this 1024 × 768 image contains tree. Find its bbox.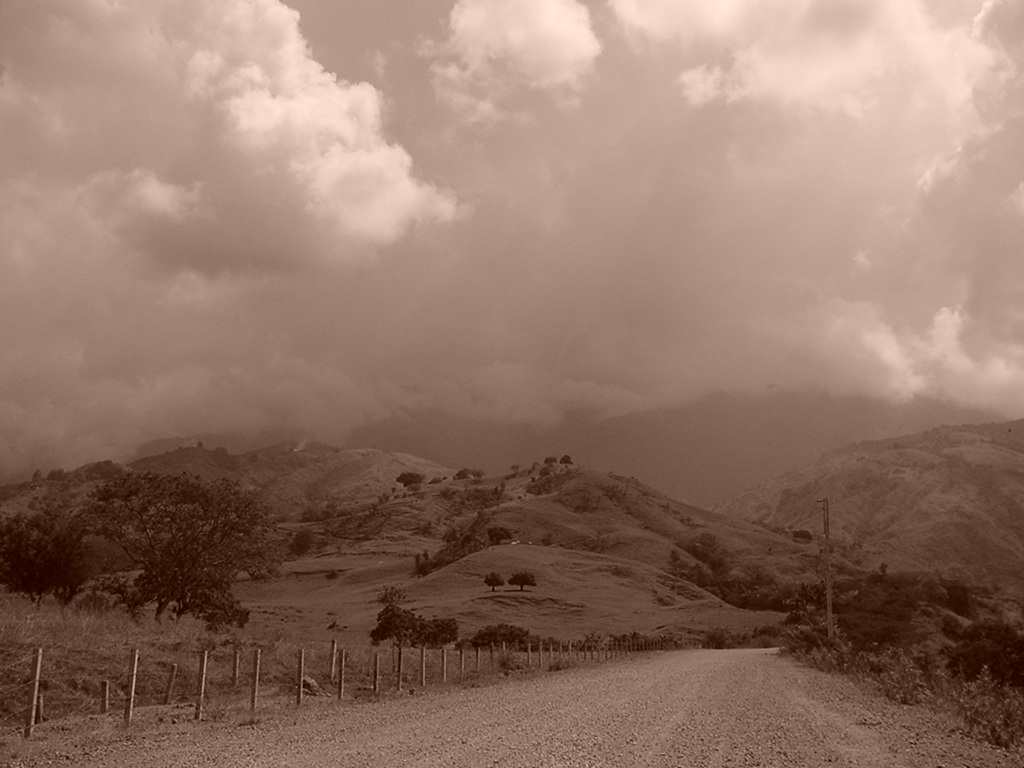
Rect(513, 572, 536, 590).
